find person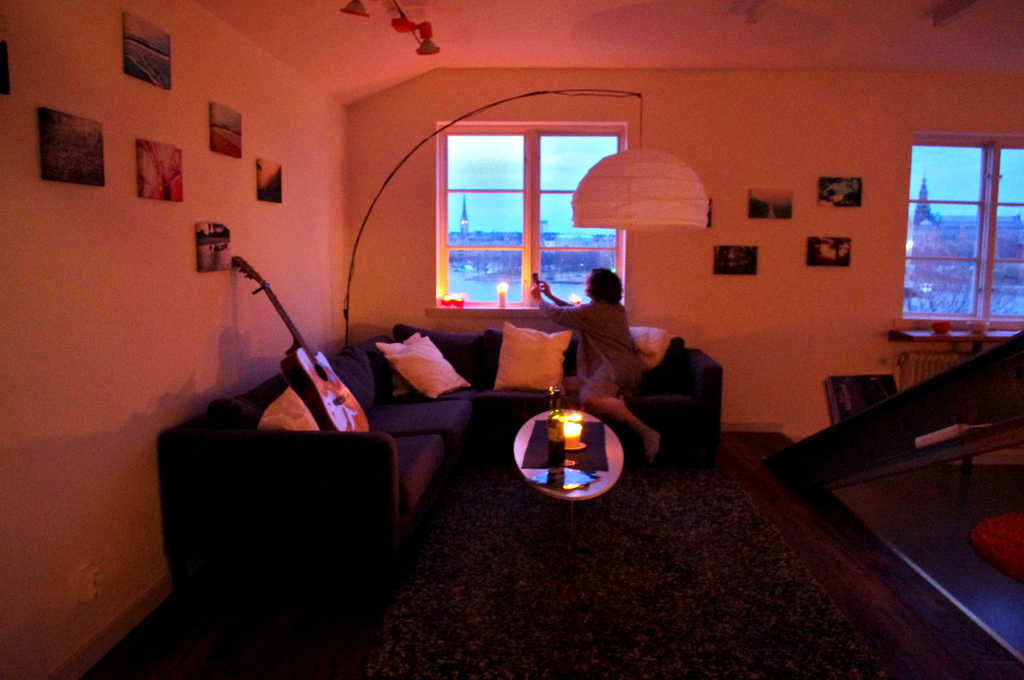
[527,264,664,466]
